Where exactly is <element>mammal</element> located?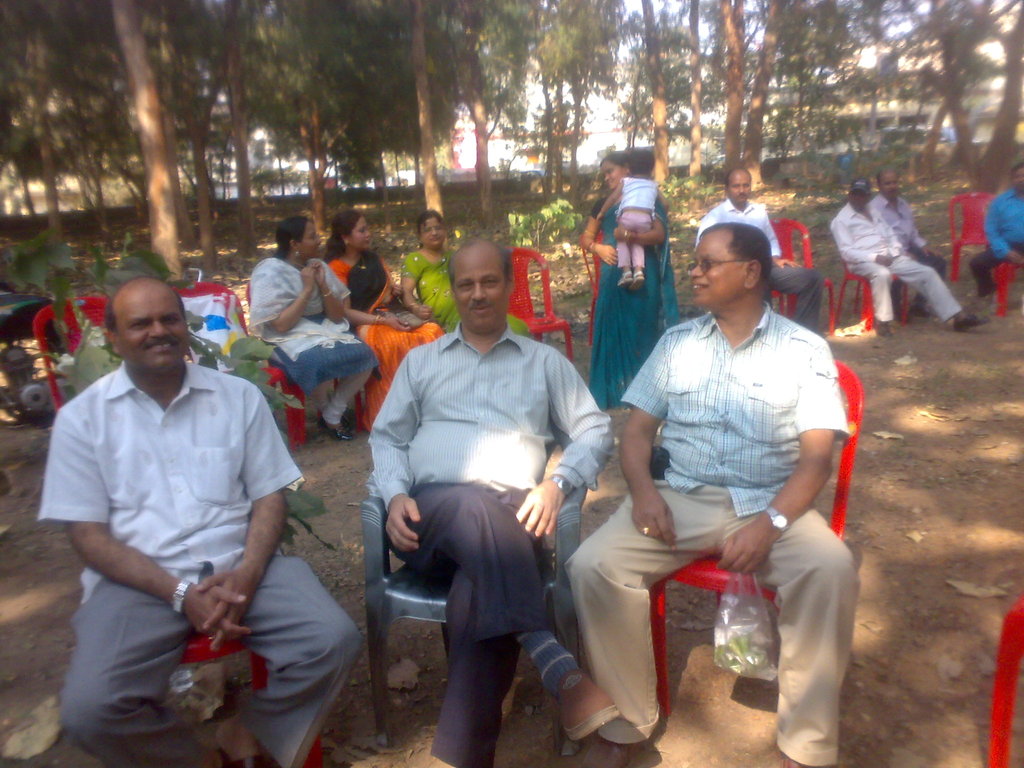
Its bounding box is BBox(593, 146, 660, 281).
